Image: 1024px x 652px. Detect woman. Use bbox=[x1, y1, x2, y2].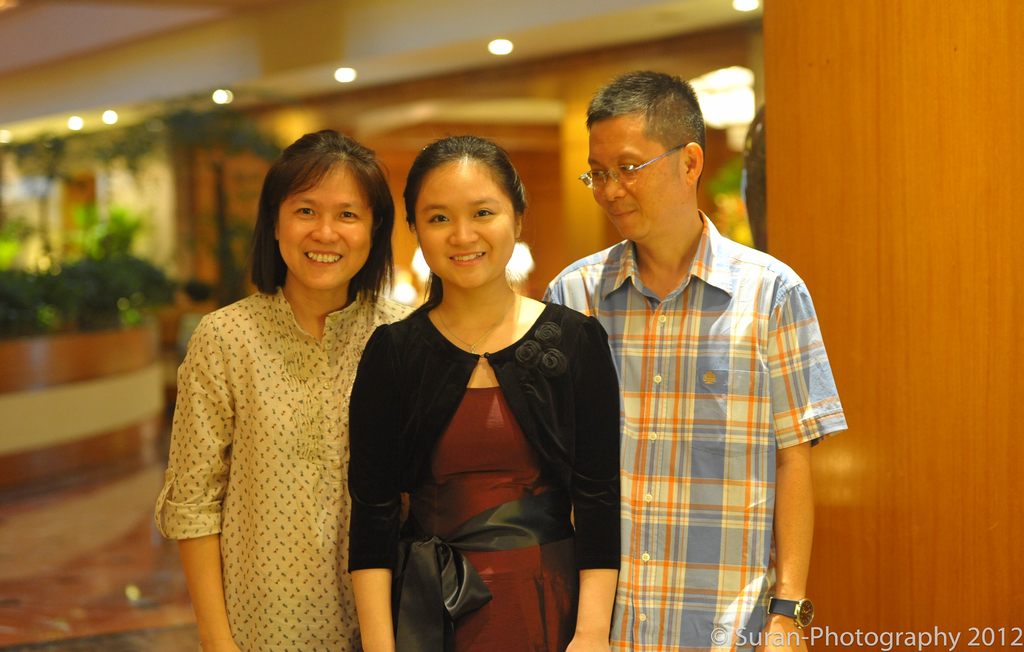
bbox=[345, 139, 622, 651].
